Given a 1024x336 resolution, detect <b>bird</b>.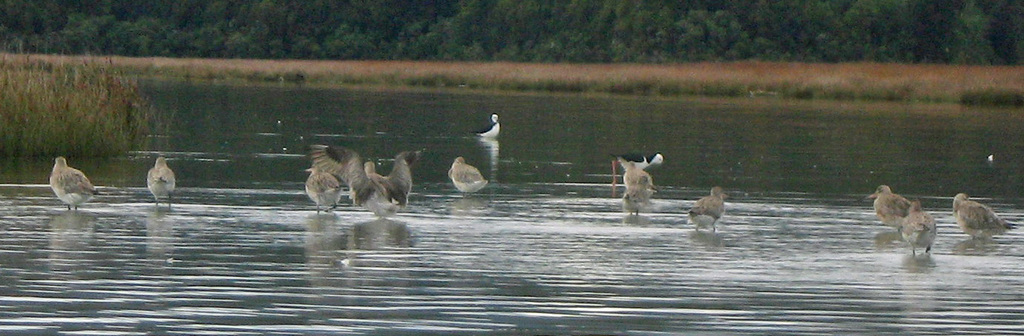
861:183:915:242.
